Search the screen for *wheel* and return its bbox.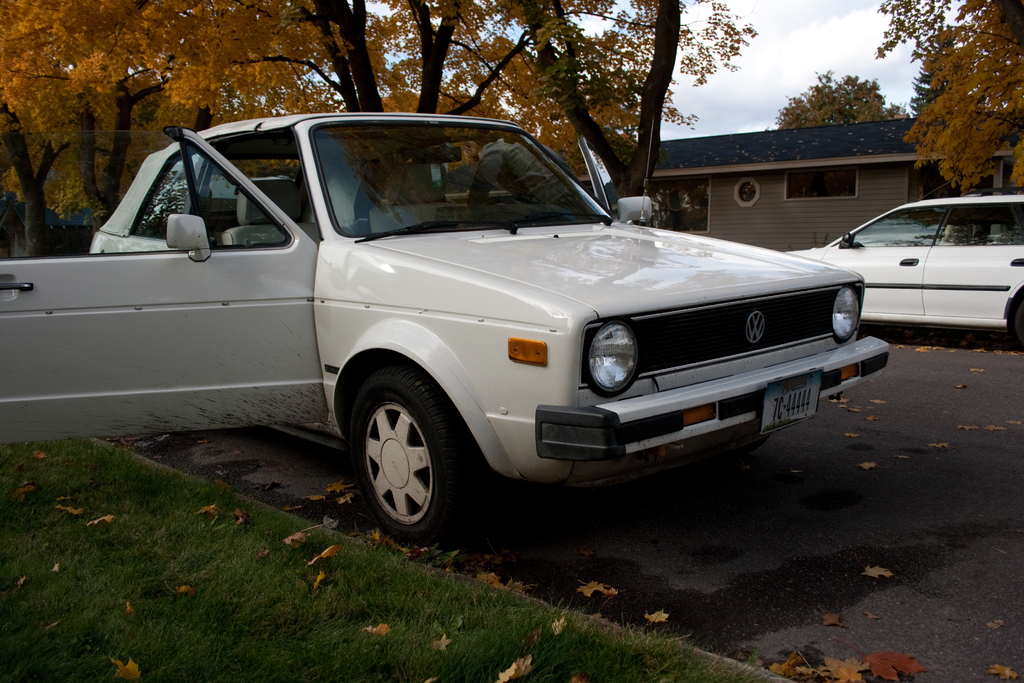
Found: <bbox>1008, 293, 1023, 347</bbox>.
